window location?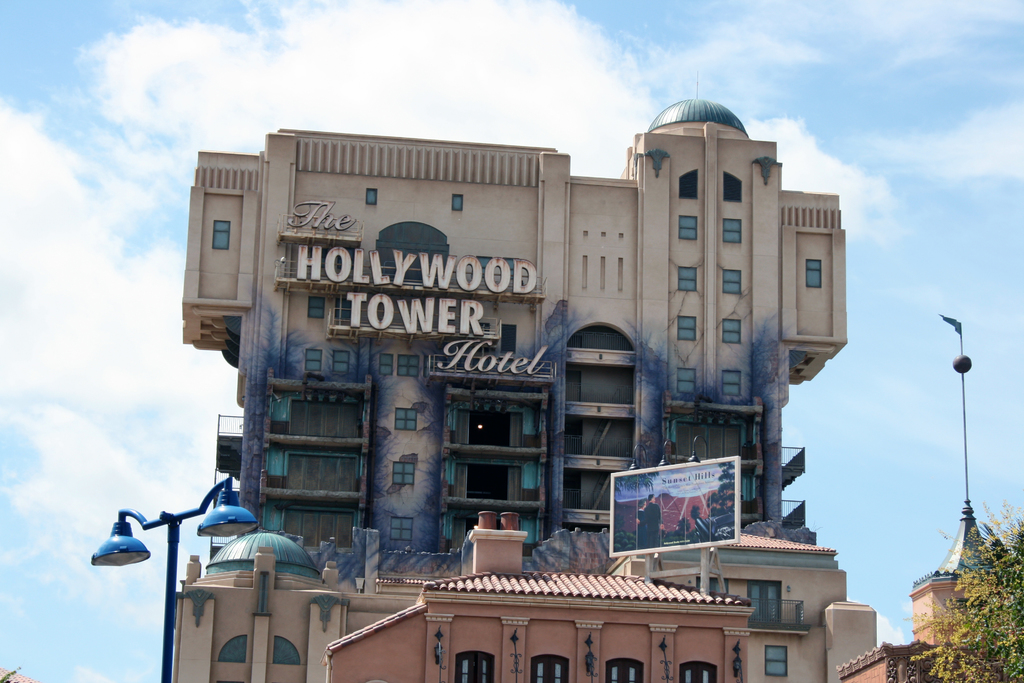
379 353 392 375
